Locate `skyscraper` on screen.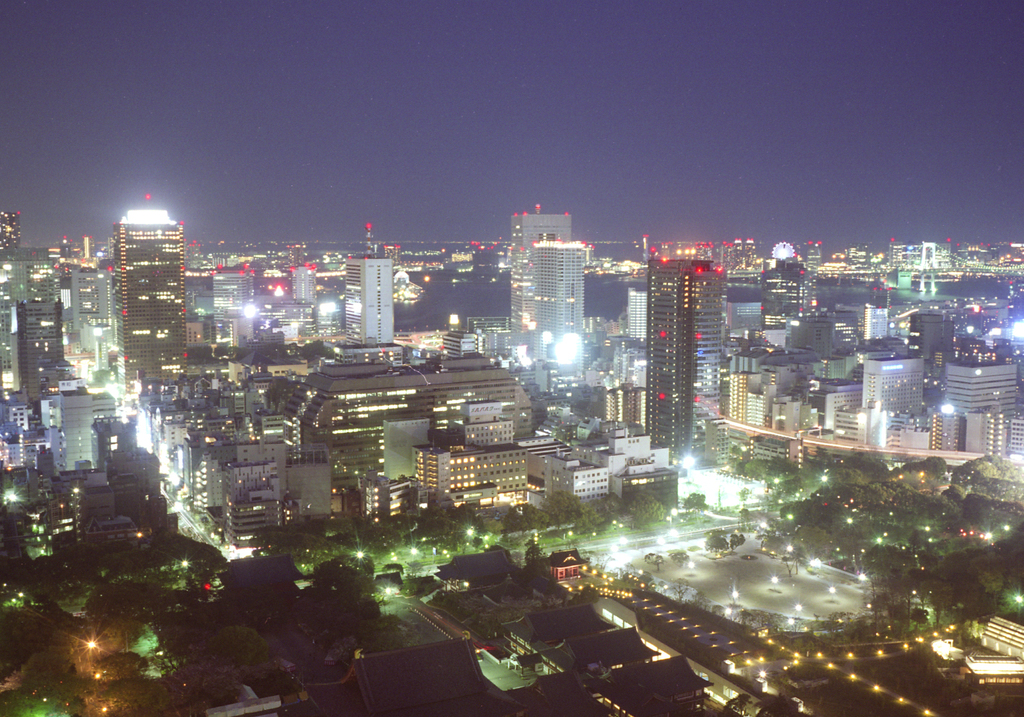
On screen at x1=525 y1=242 x2=589 y2=379.
